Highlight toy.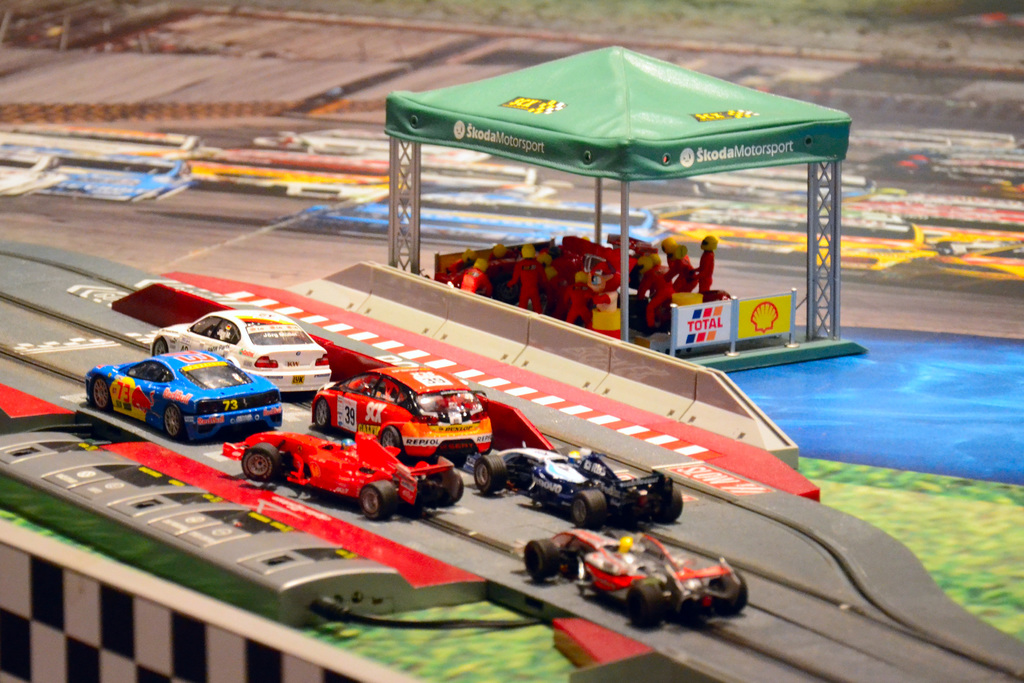
Highlighted region: detection(219, 426, 460, 522).
